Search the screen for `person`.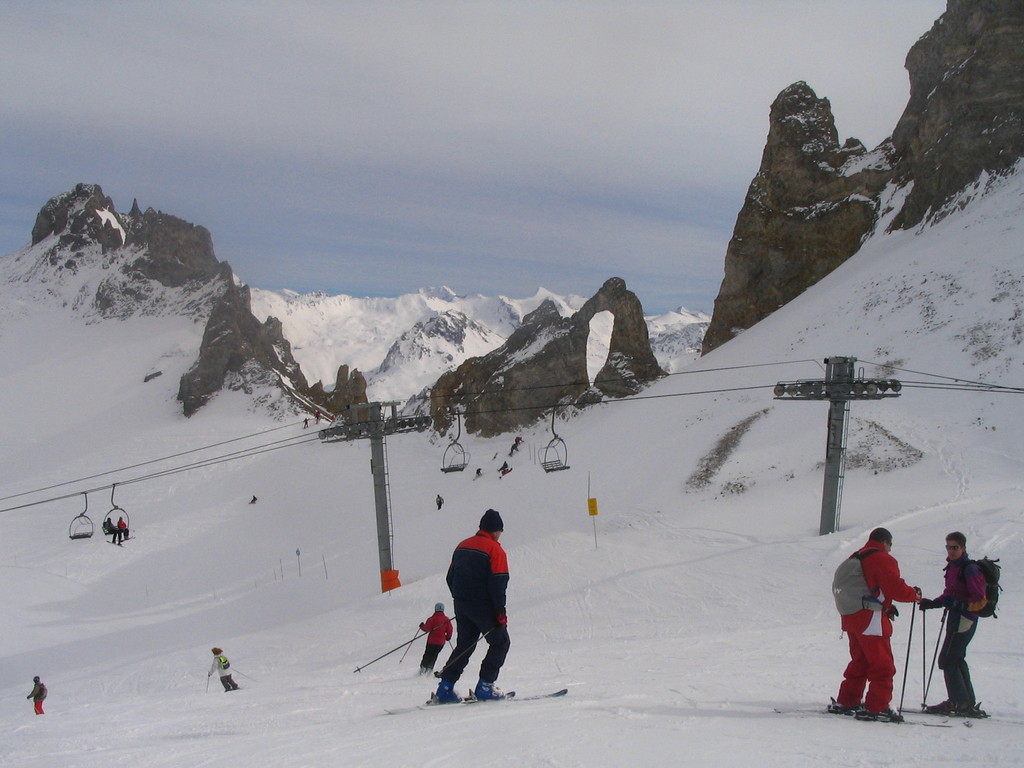
Found at 120 518 127 536.
